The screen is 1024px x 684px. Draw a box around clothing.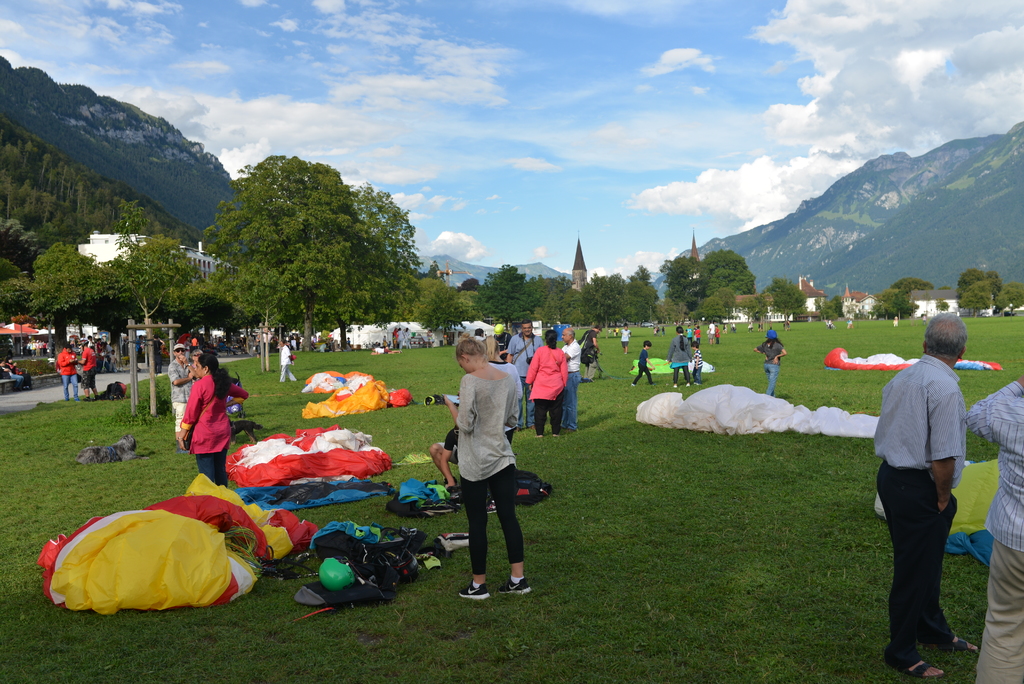
box=[865, 352, 961, 678].
